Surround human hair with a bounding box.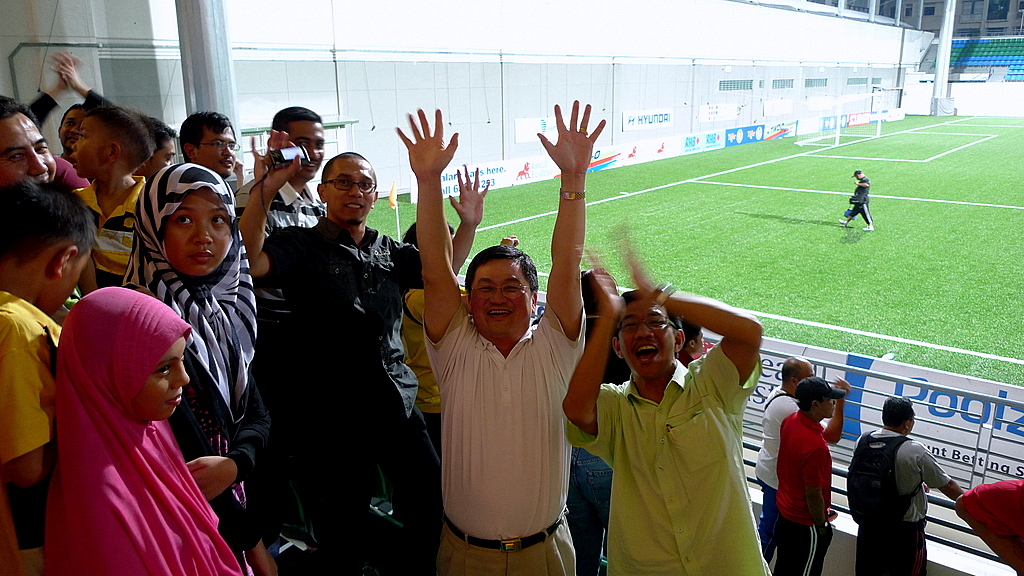
<bbox>0, 95, 41, 132</bbox>.
